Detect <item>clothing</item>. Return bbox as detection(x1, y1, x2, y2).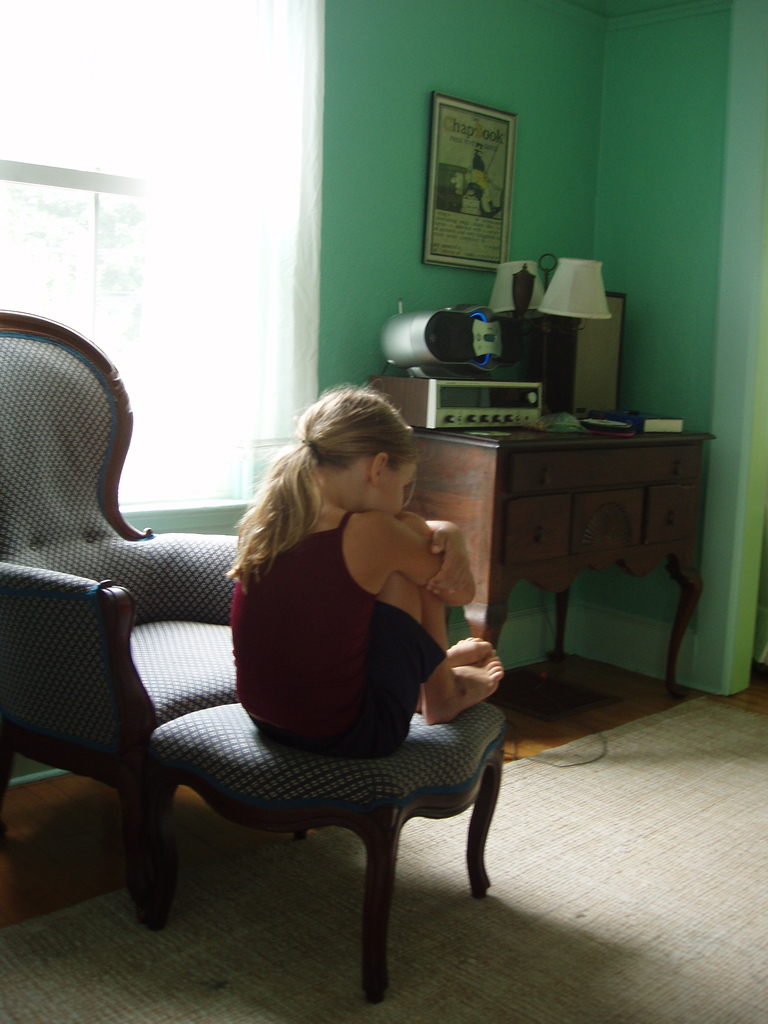
detection(225, 490, 481, 762).
